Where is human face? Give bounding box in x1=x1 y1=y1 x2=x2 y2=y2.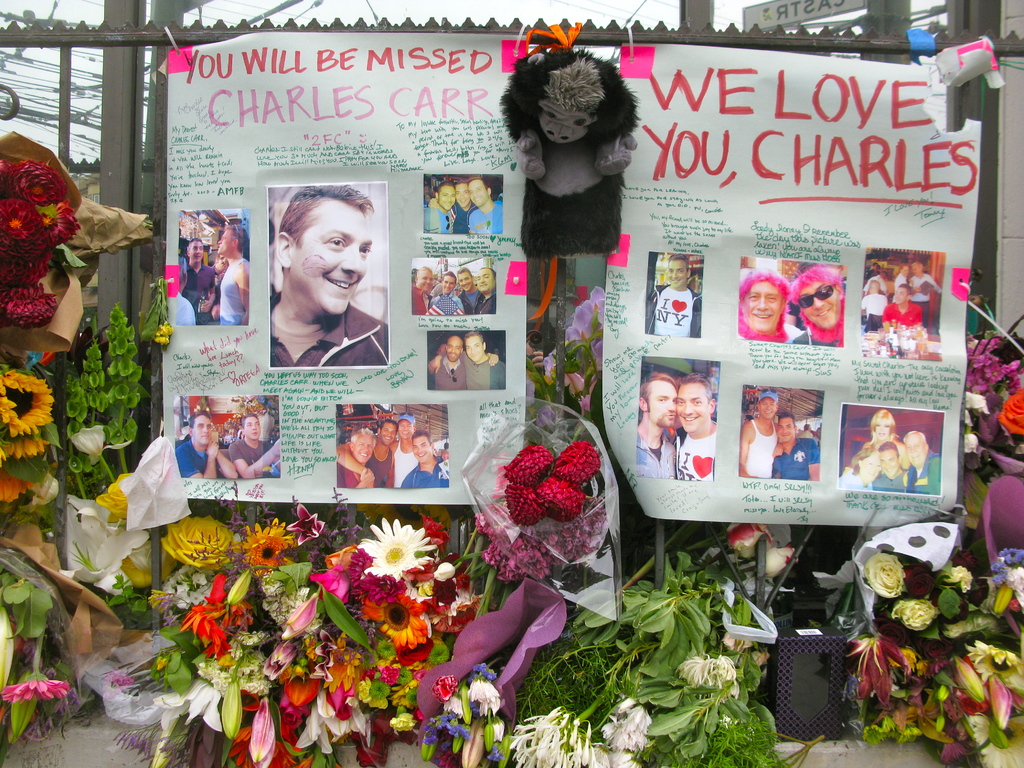
x1=454 y1=184 x2=468 y2=209.
